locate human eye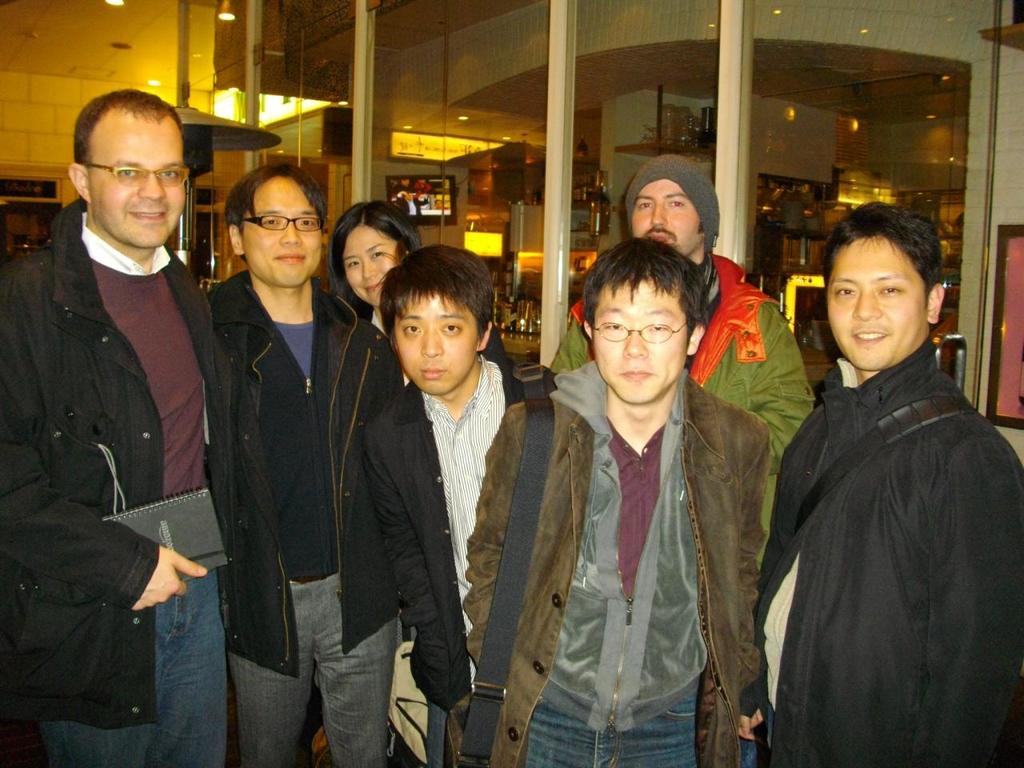
<box>635,197,655,214</box>
